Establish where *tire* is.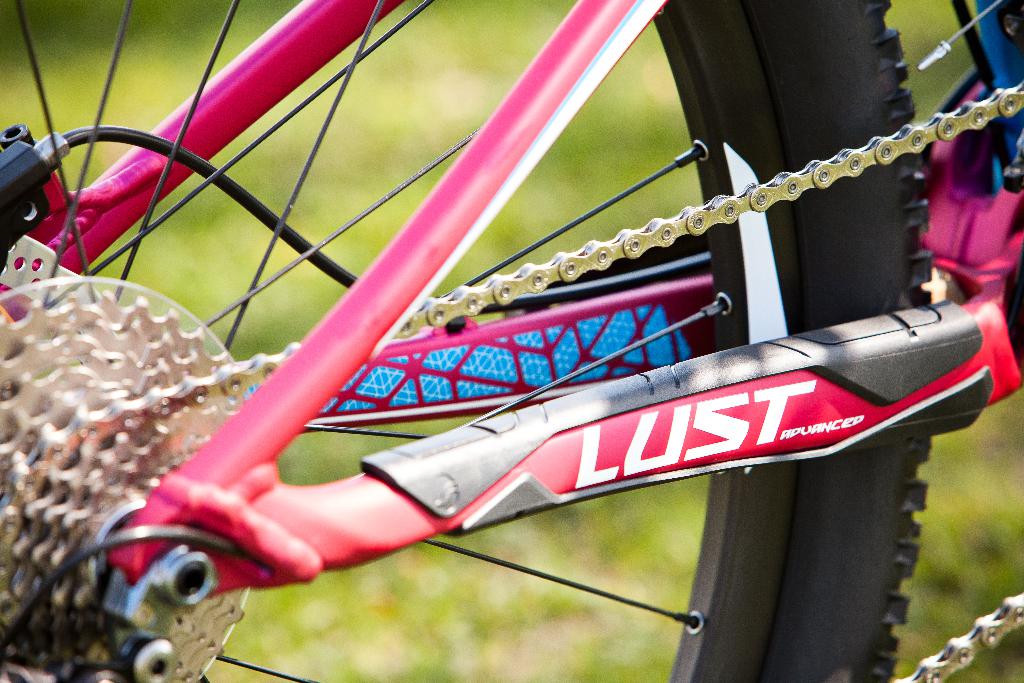
Established at select_region(0, 0, 938, 682).
